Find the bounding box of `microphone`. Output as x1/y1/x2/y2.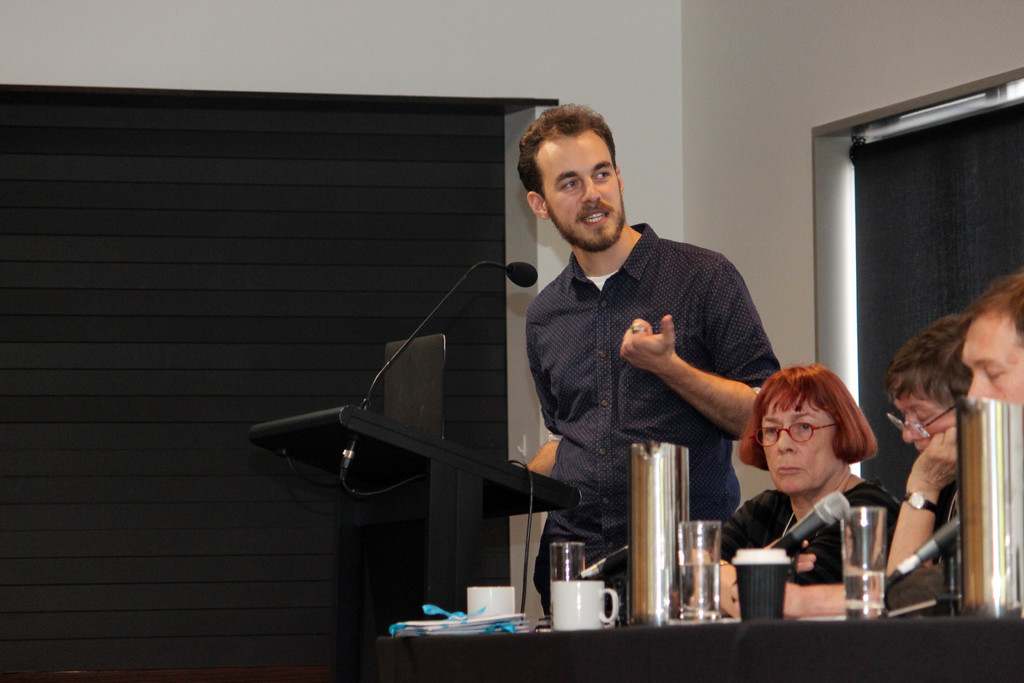
884/514/965/592.
